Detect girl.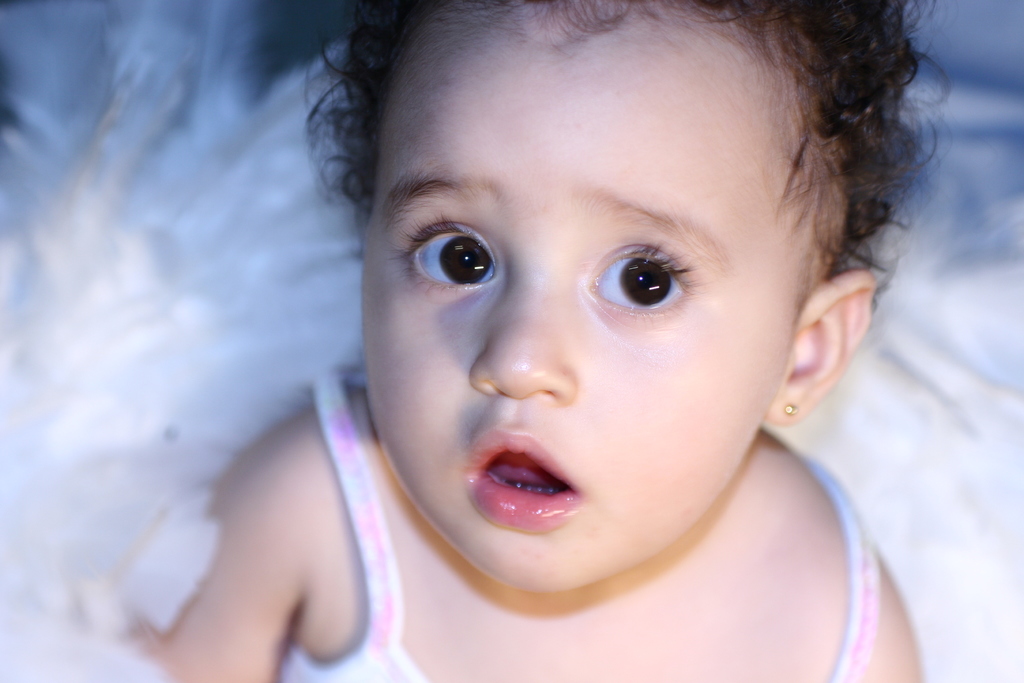
Detected at 120,0,954,682.
